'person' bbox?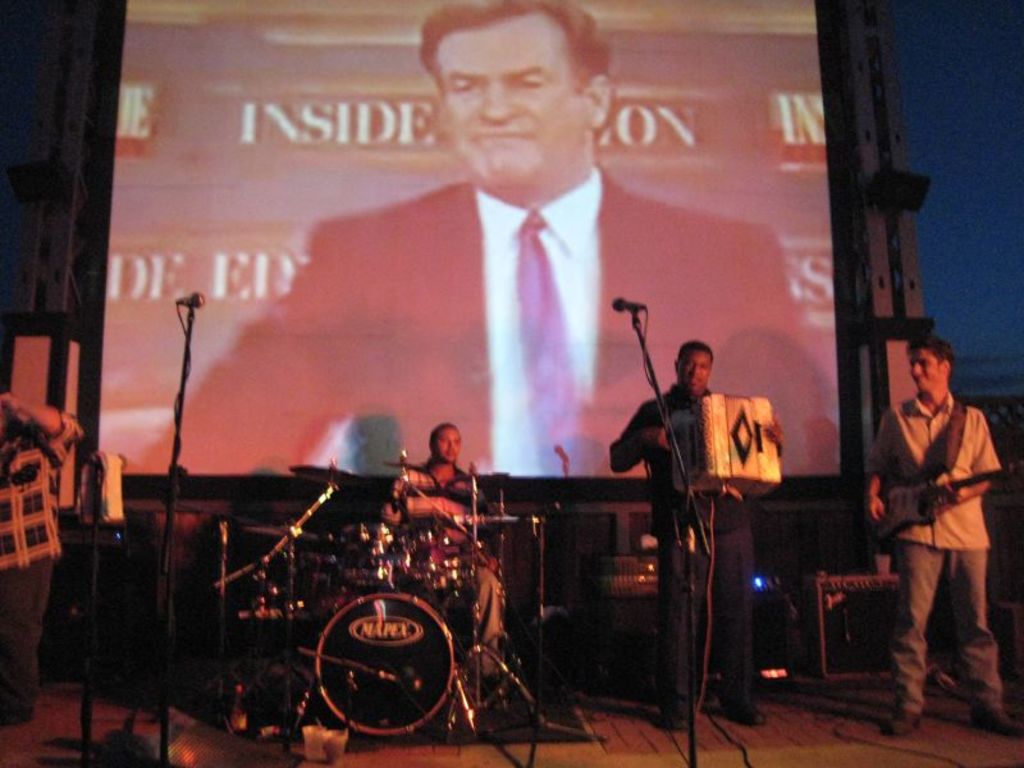
select_region(145, 0, 841, 474)
